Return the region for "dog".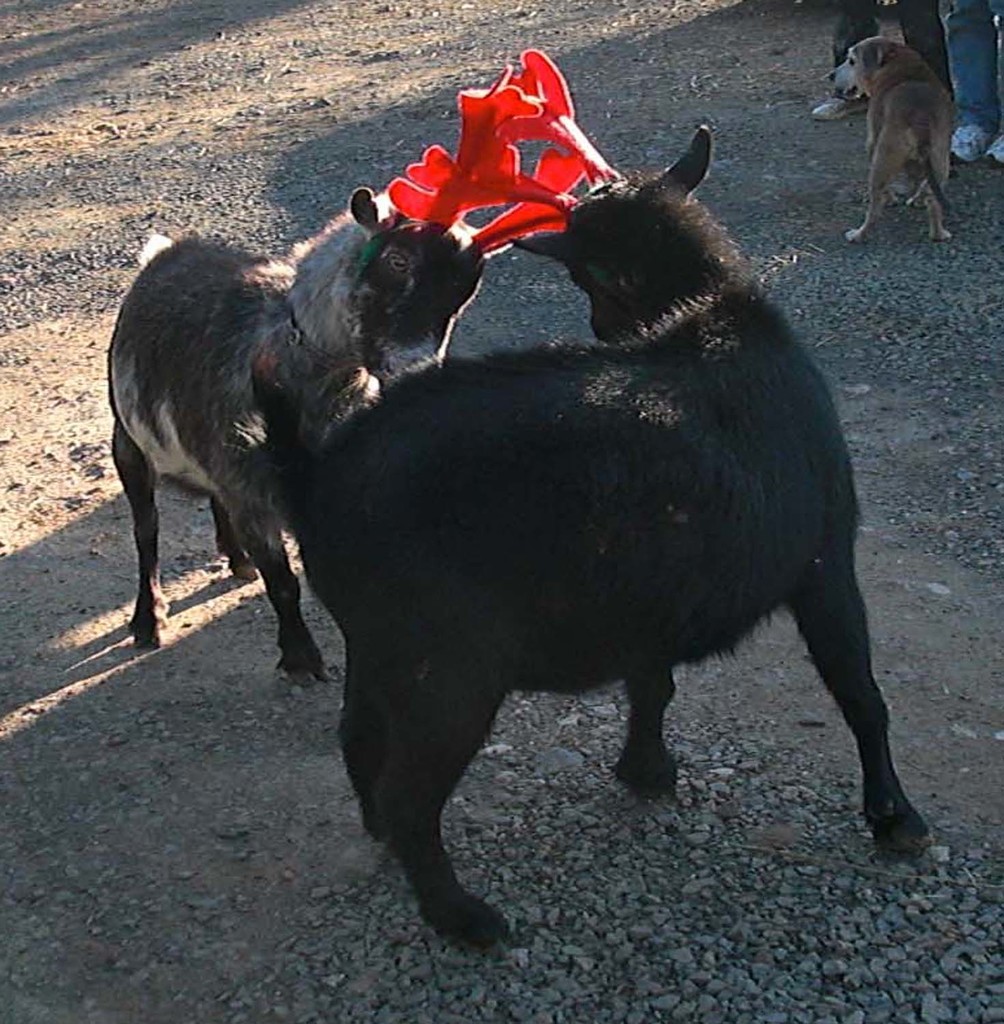
(left=247, top=124, right=938, bottom=956).
